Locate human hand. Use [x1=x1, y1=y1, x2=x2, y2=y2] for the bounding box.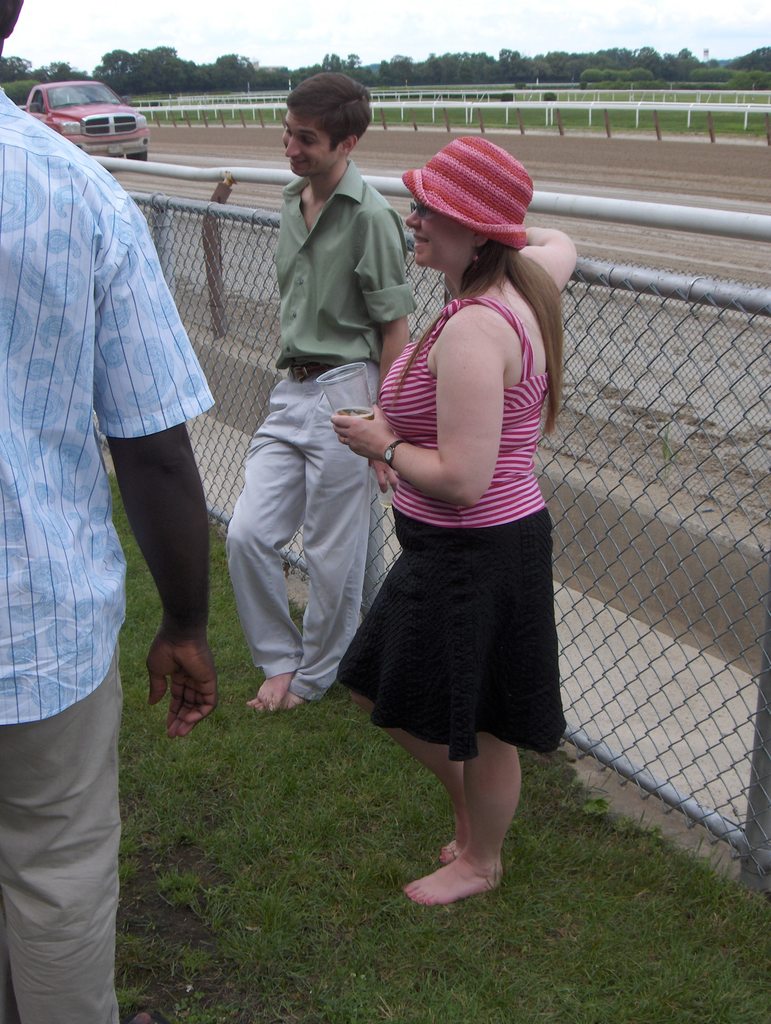
[x1=330, y1=400, x2=397, y2=465].
